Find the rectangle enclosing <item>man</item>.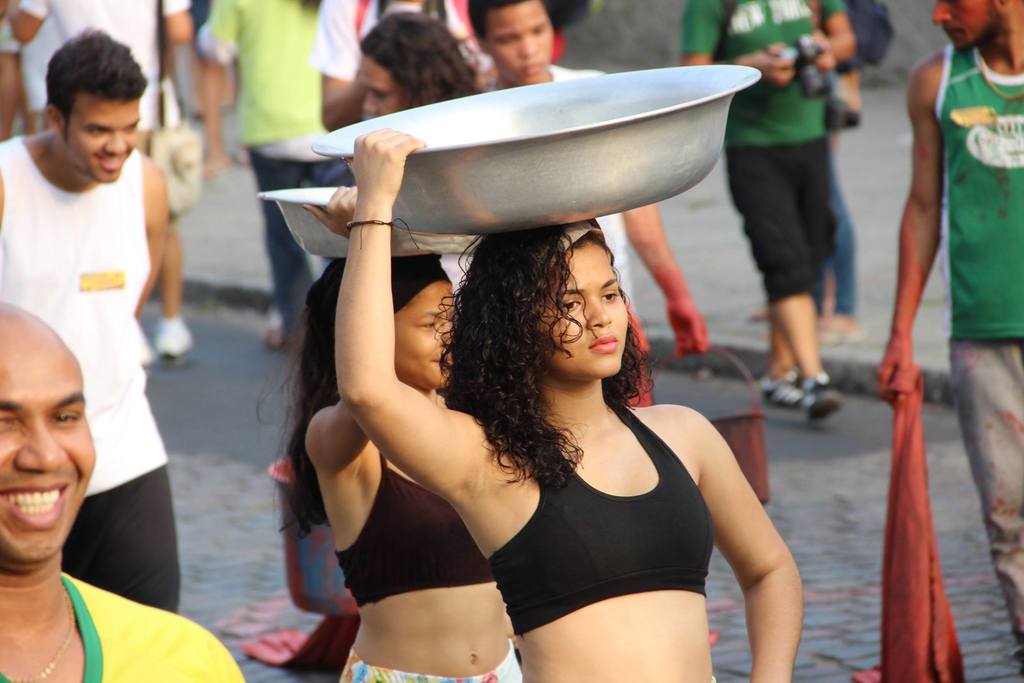
left=0, top=304, right=250, bottom=682.
